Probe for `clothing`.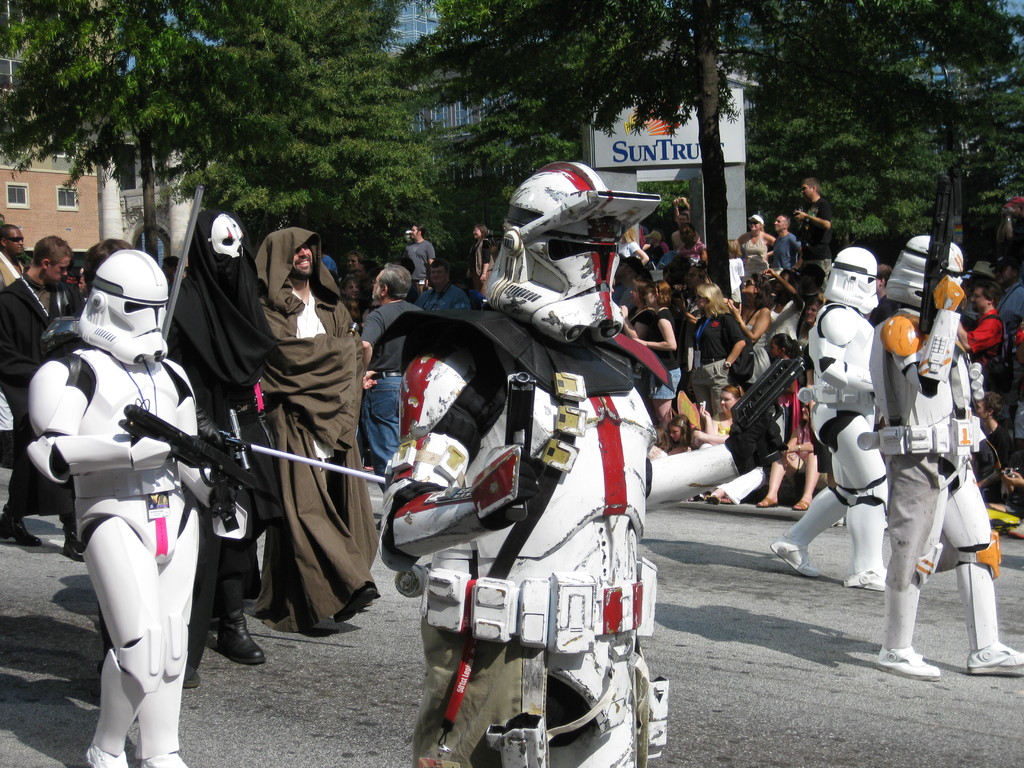
Probe result: 0,280,99,519.
